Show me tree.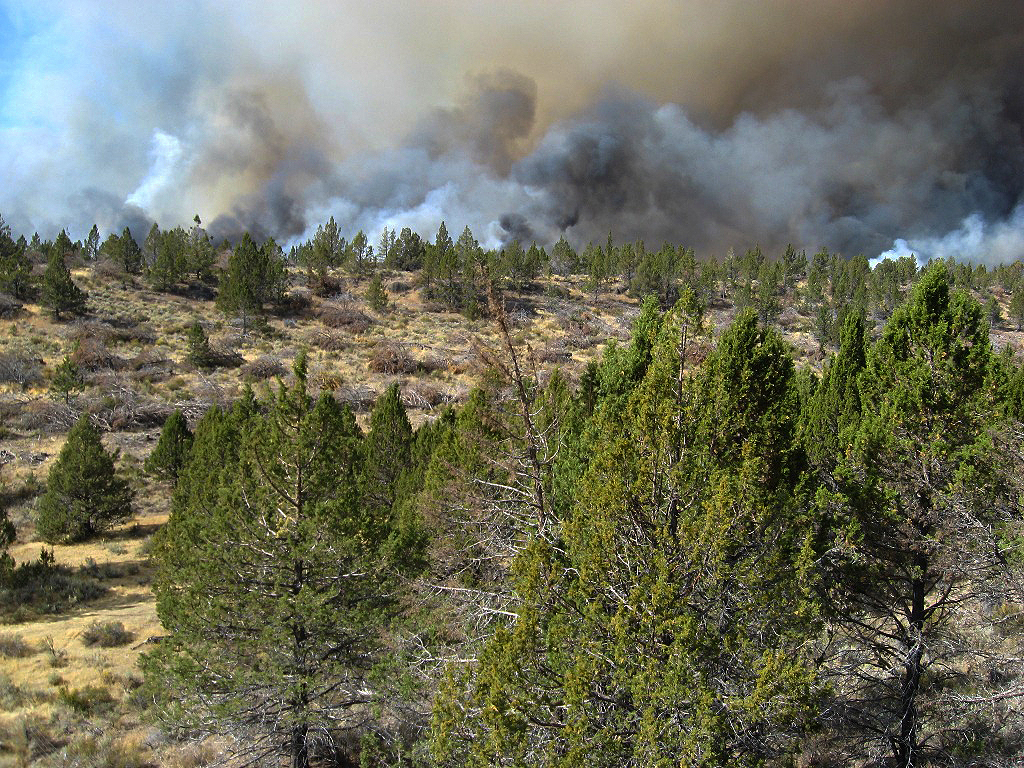
tree is here: crop(644, 283, 701, 410).
